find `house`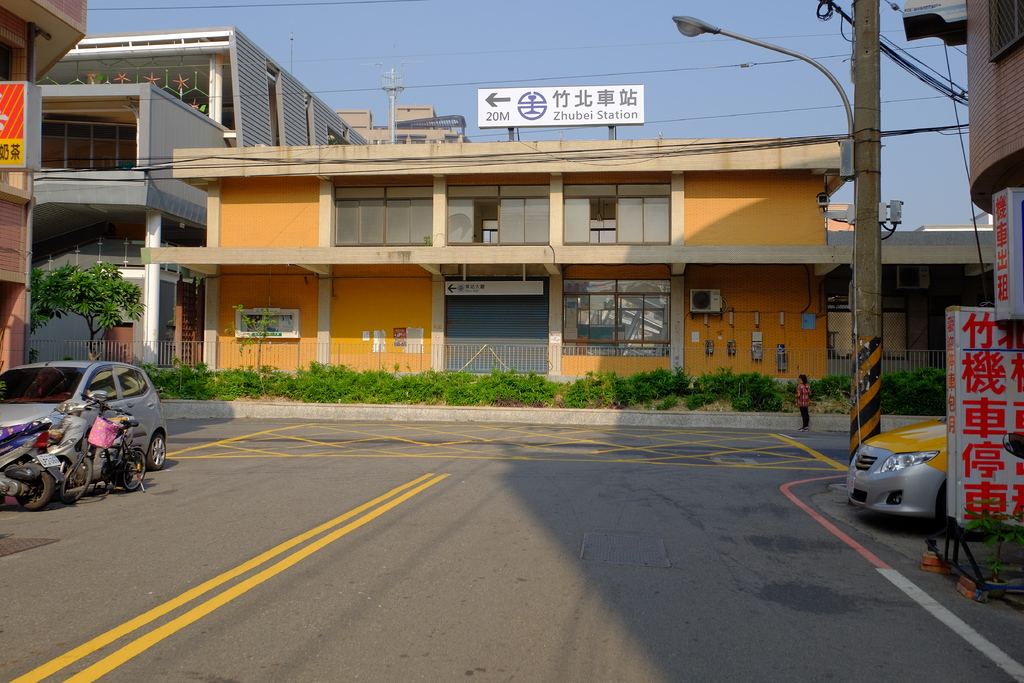
(left=904, top=0, right=1023, bottom=406)
